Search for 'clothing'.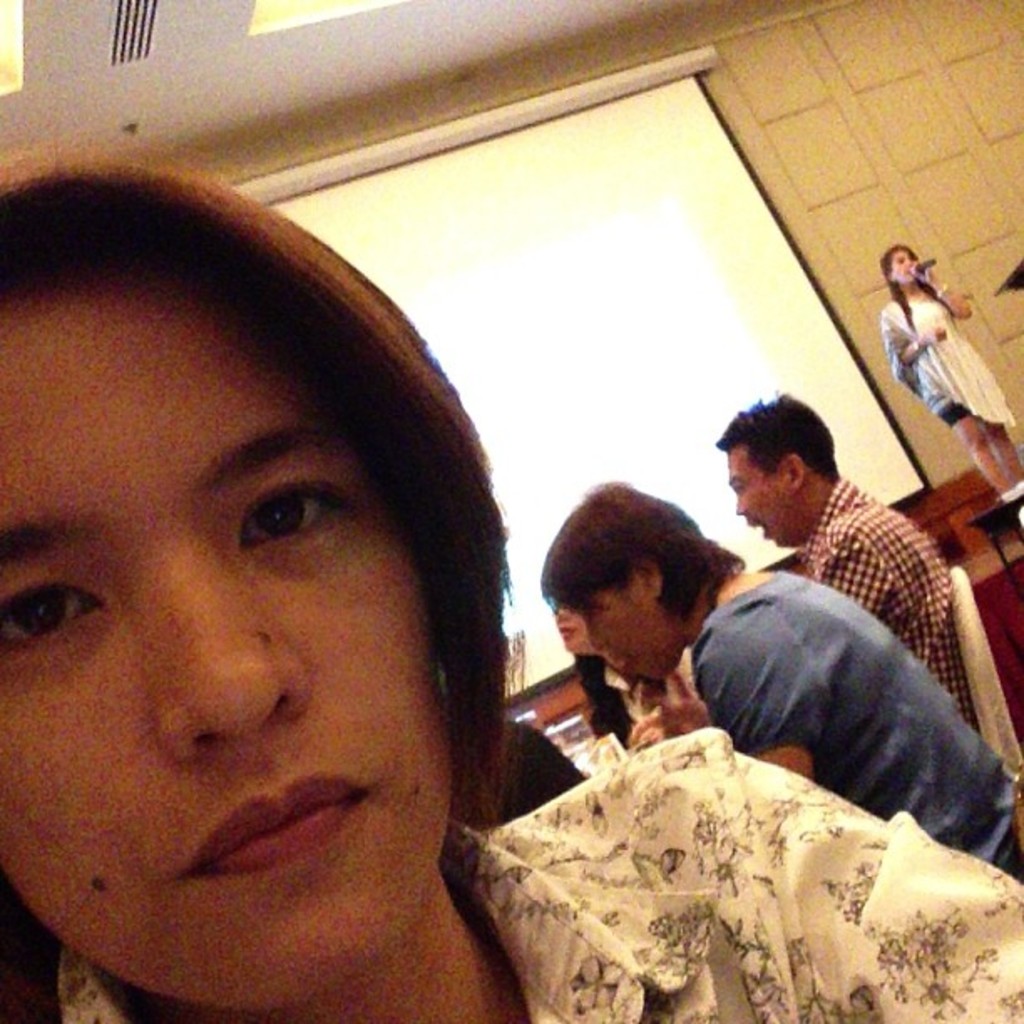
Found at [left=65, top=716, right=1022, bottom=1022].
